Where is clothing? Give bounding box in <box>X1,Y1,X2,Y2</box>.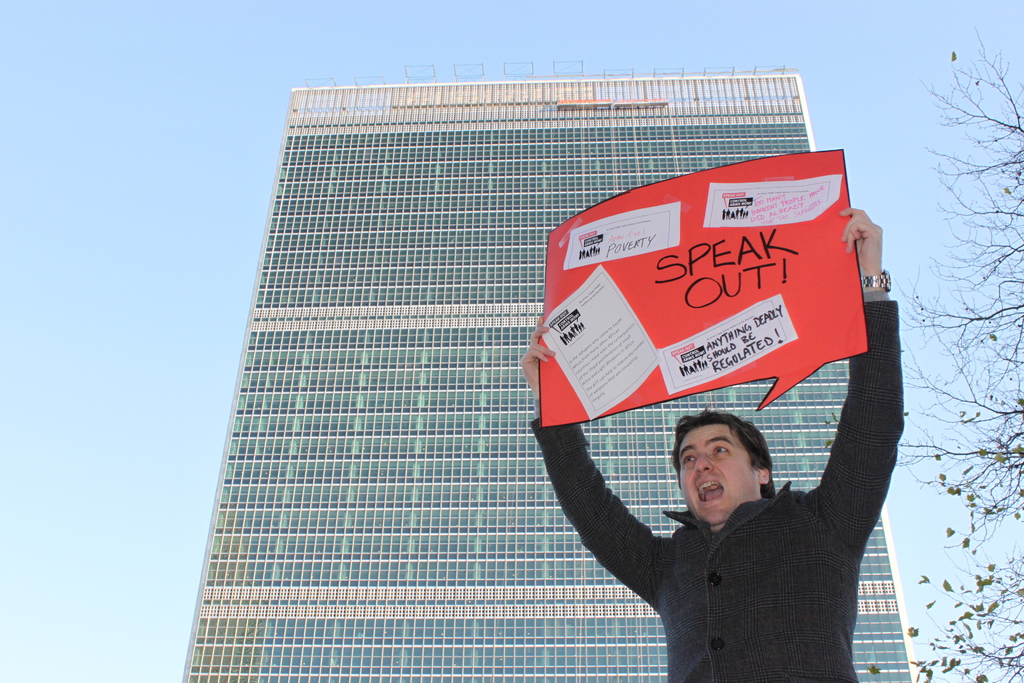
<box>579,370,892,673</box>.
